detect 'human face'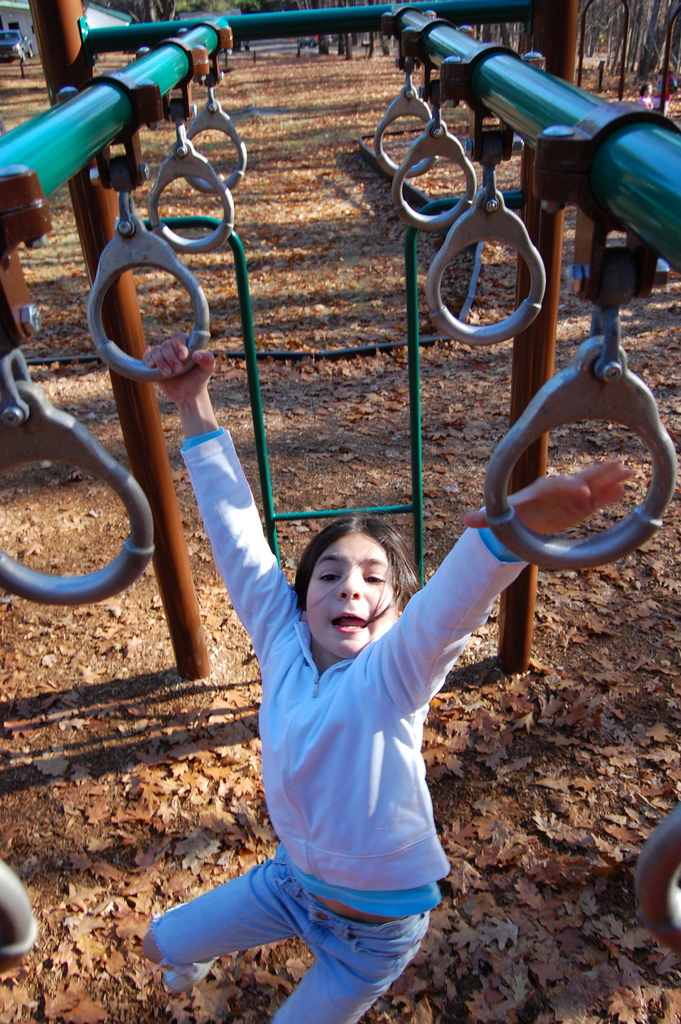
[left=304, top=528, right=404, bottom=659]
